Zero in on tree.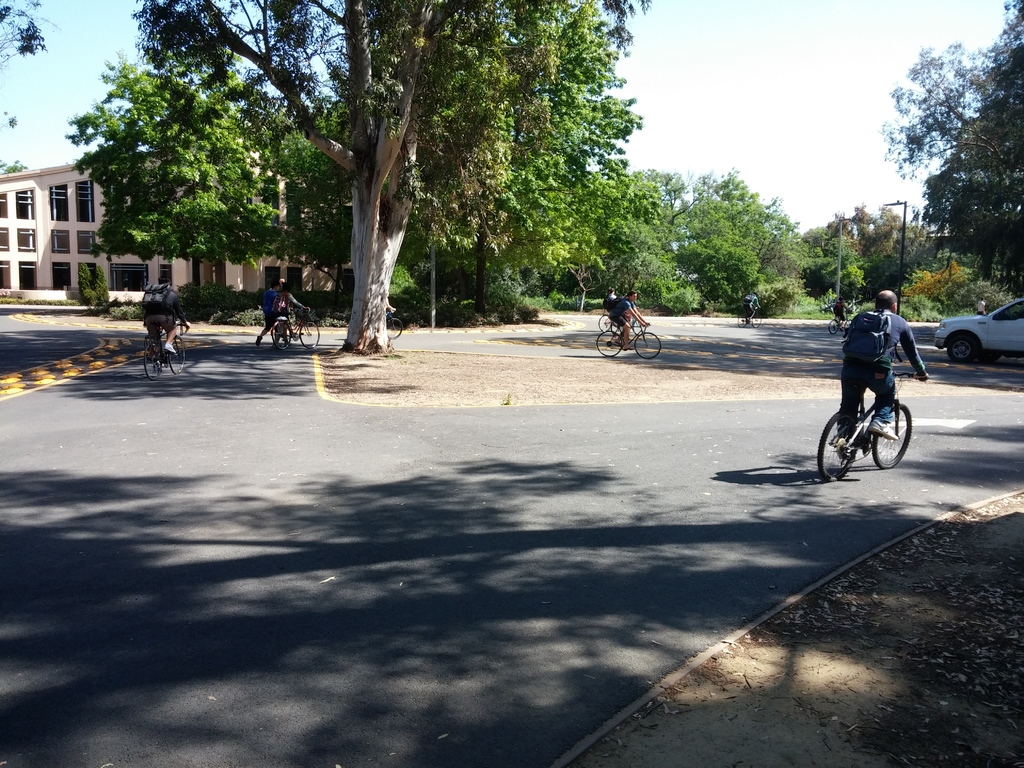
Zeroed in: 620 248 698 314.
